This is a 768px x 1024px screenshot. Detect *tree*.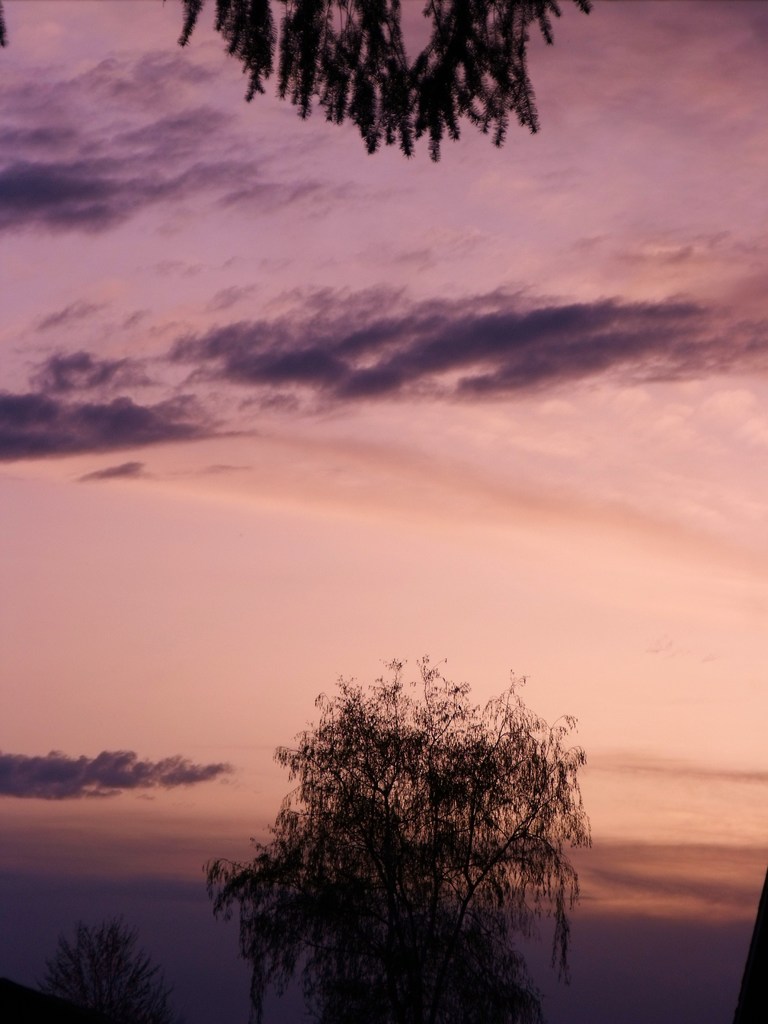
box=[0, 921, 175, 1023].
